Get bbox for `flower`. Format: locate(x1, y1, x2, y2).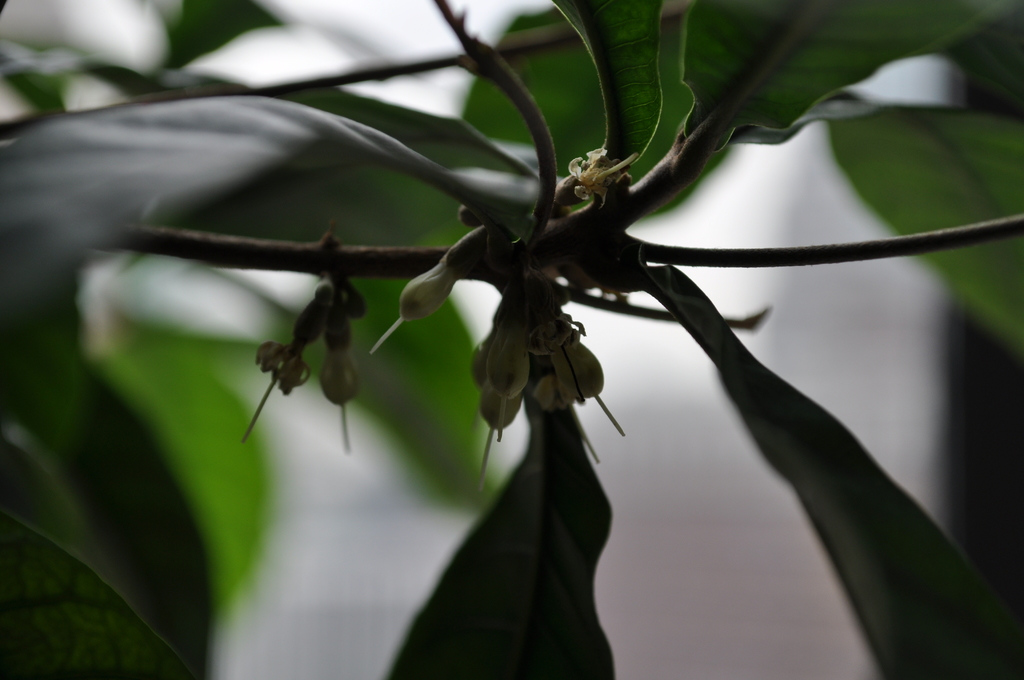
locate(555, 144, 644, 206).
